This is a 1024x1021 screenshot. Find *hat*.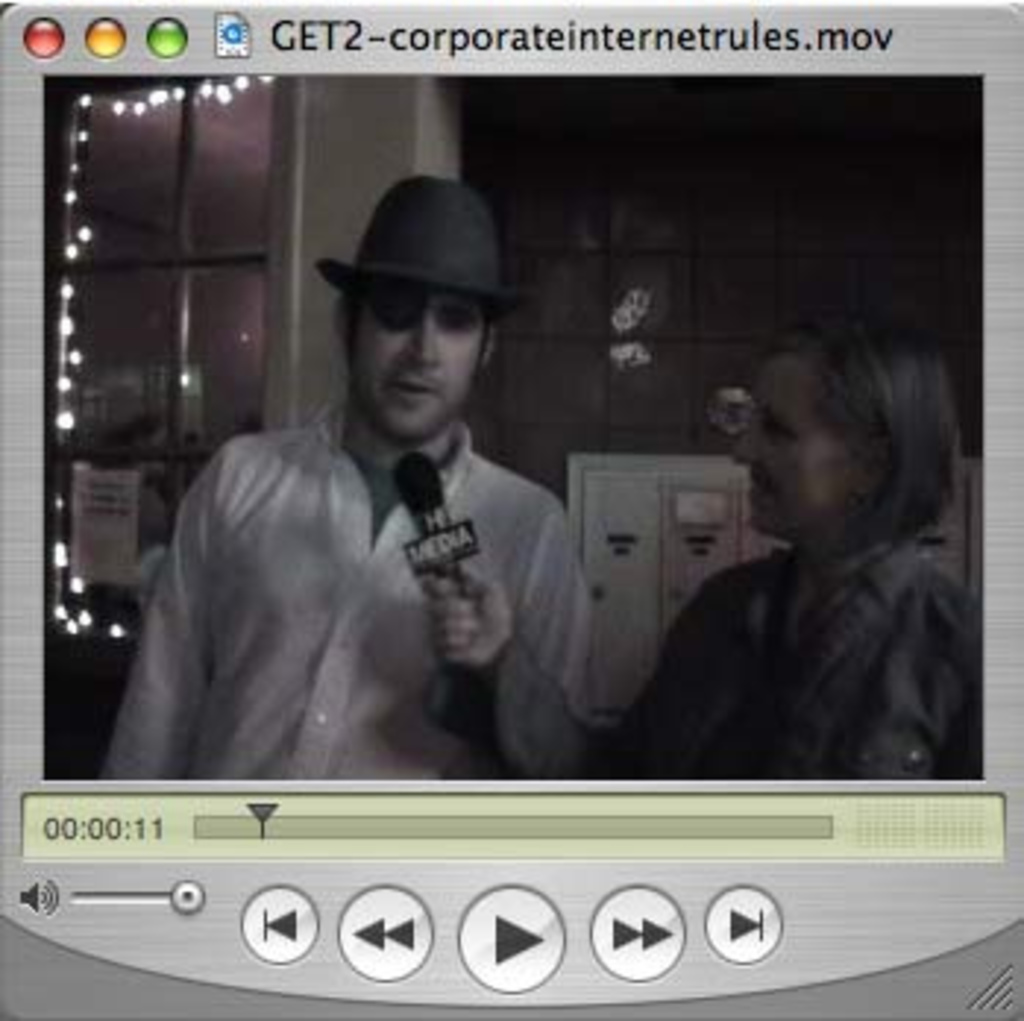
Bounding box: region(311, 176, 546, 326).
